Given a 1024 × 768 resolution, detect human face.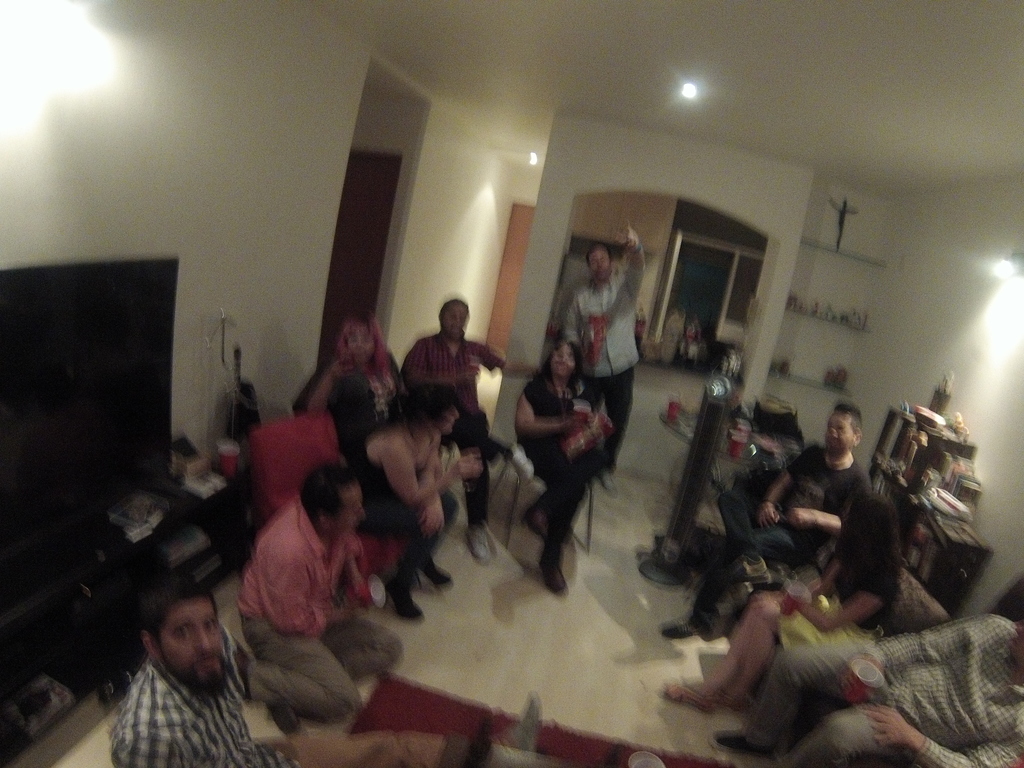
446,304,472,340.
